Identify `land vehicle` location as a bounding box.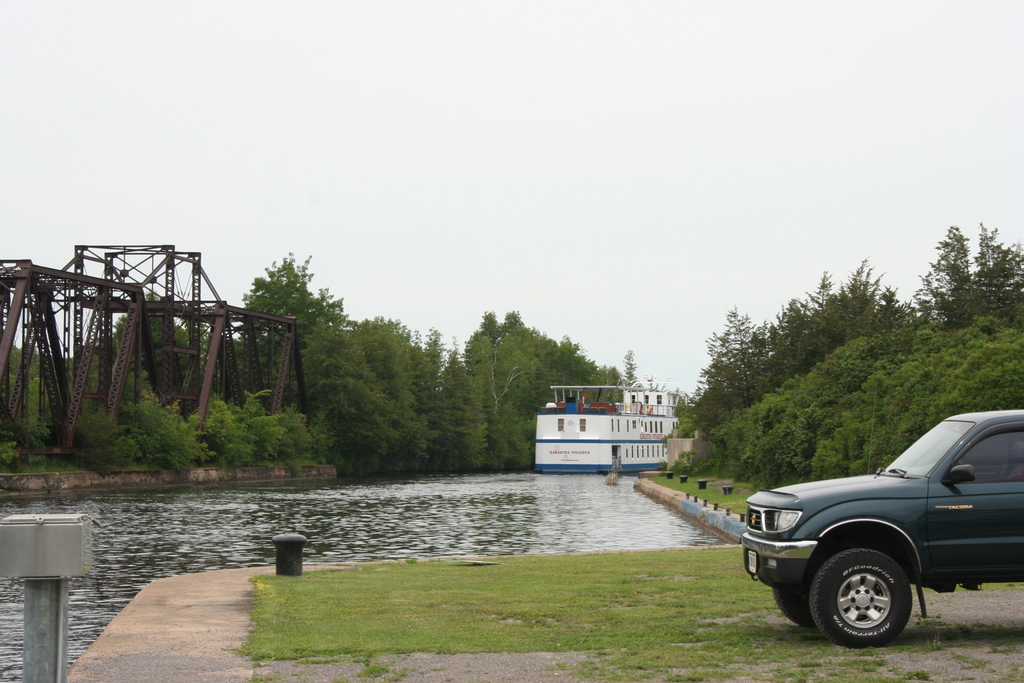
737:407:1023:660.
